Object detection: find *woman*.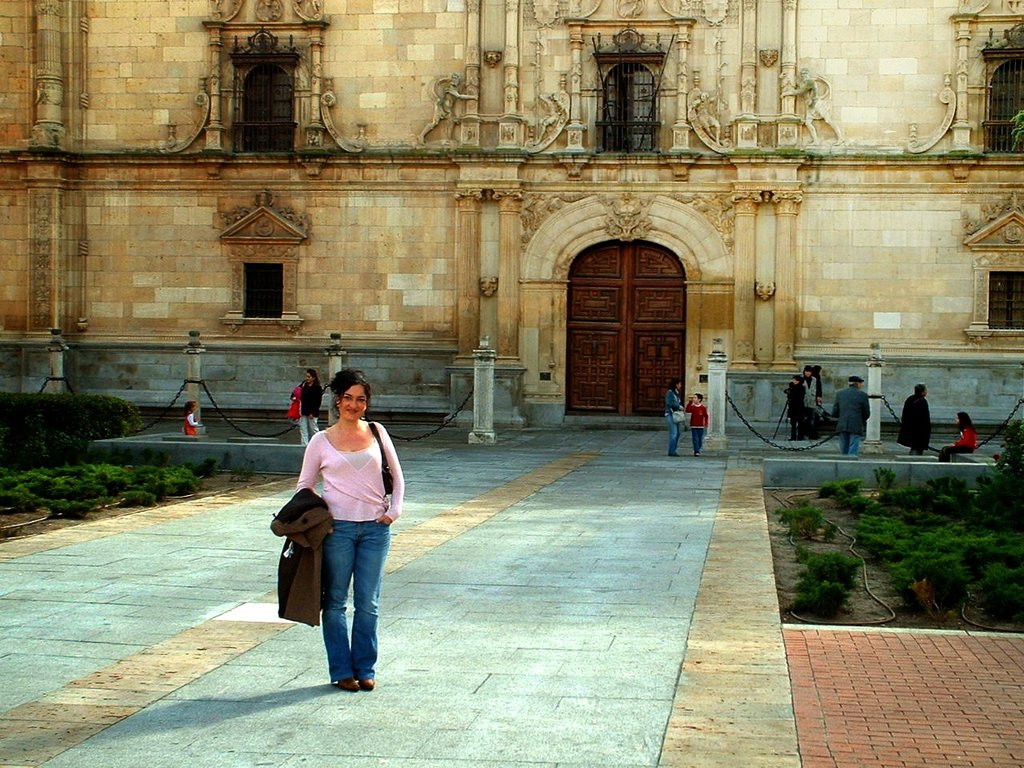
BBox(798, 366, 820, 442).
